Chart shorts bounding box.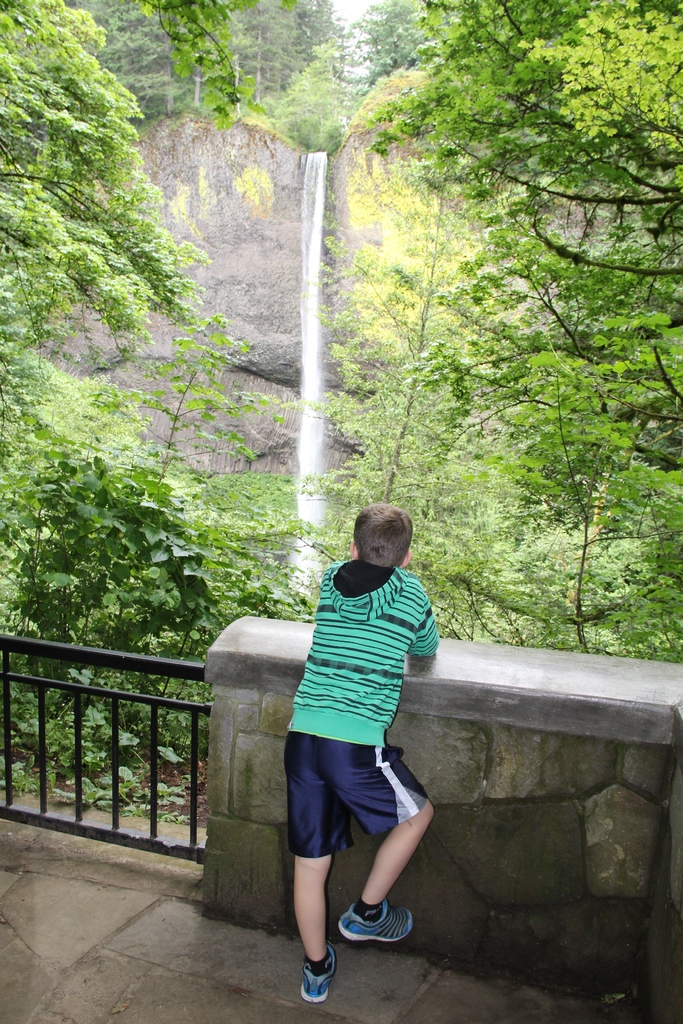
Charted: crop(283, 741, 448, 863).
